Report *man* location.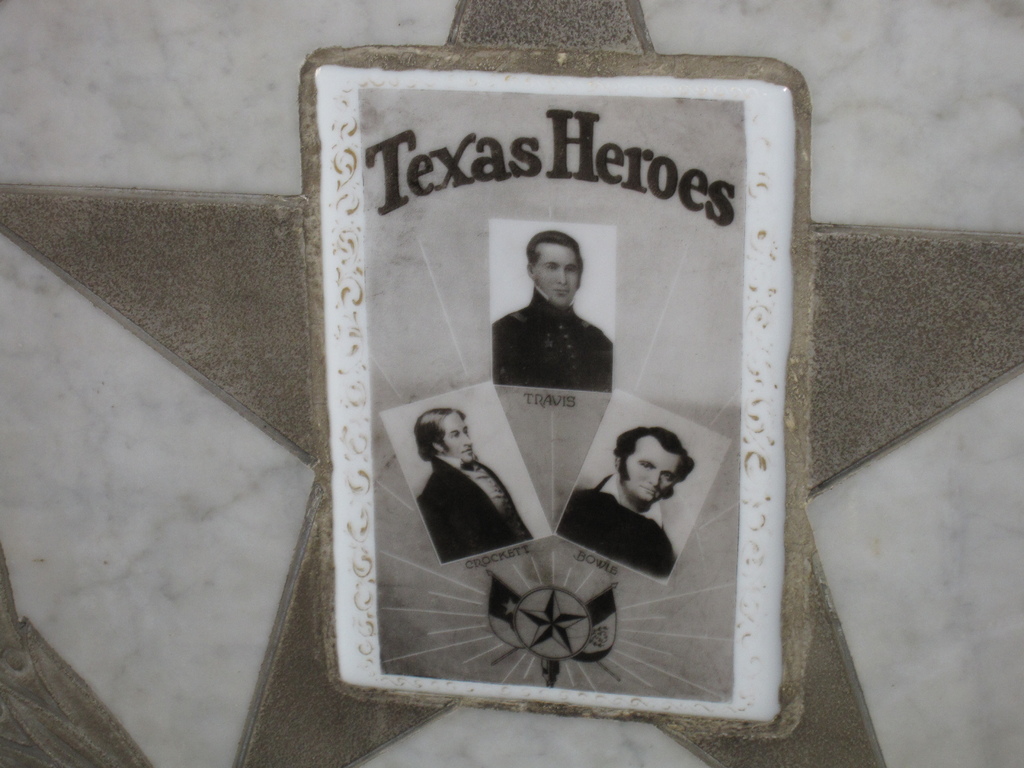
Report: [493, 227, 616, 388].
